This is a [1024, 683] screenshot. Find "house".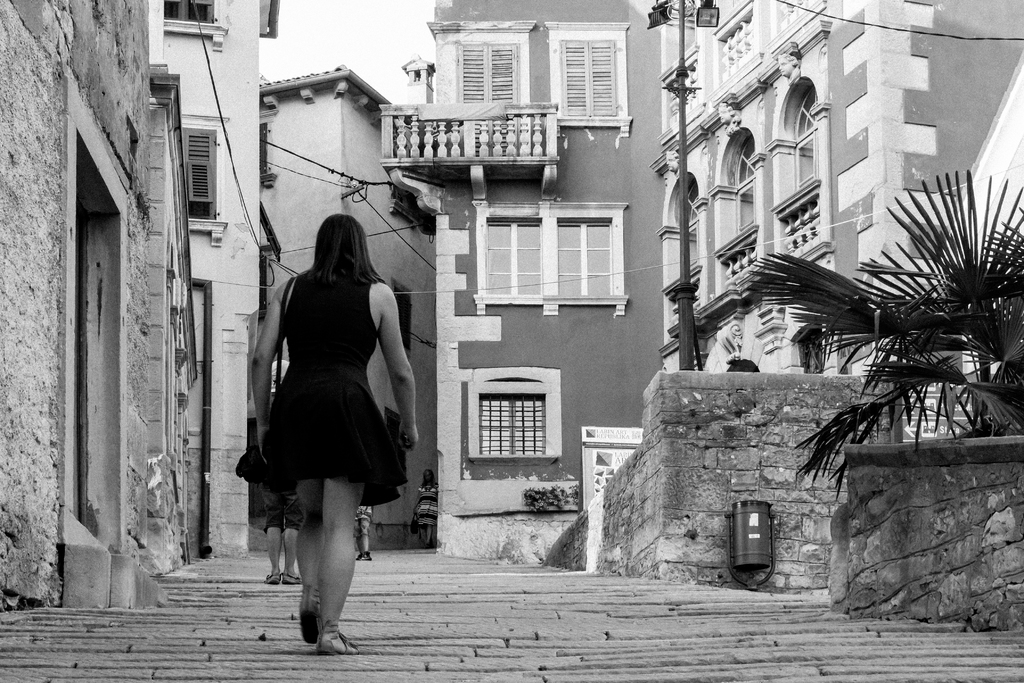
Bounding box: box=[139, 0, 285, 565].
